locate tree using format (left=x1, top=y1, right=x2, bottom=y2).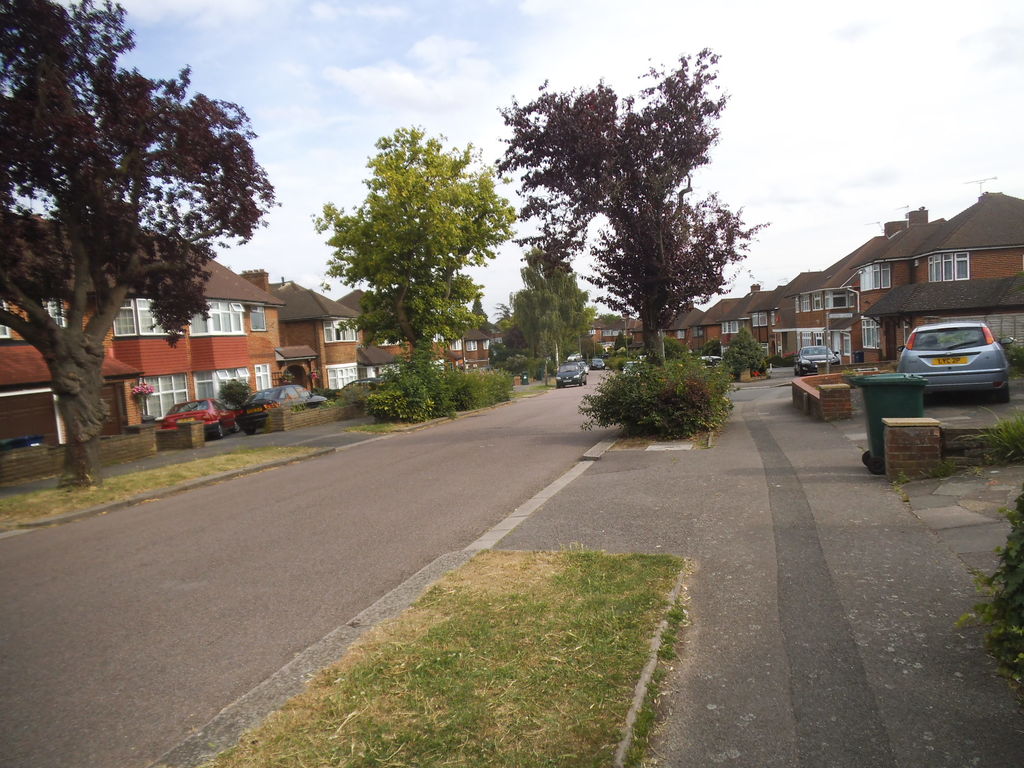
(left=0, top=0, right=277, bottom=490).
